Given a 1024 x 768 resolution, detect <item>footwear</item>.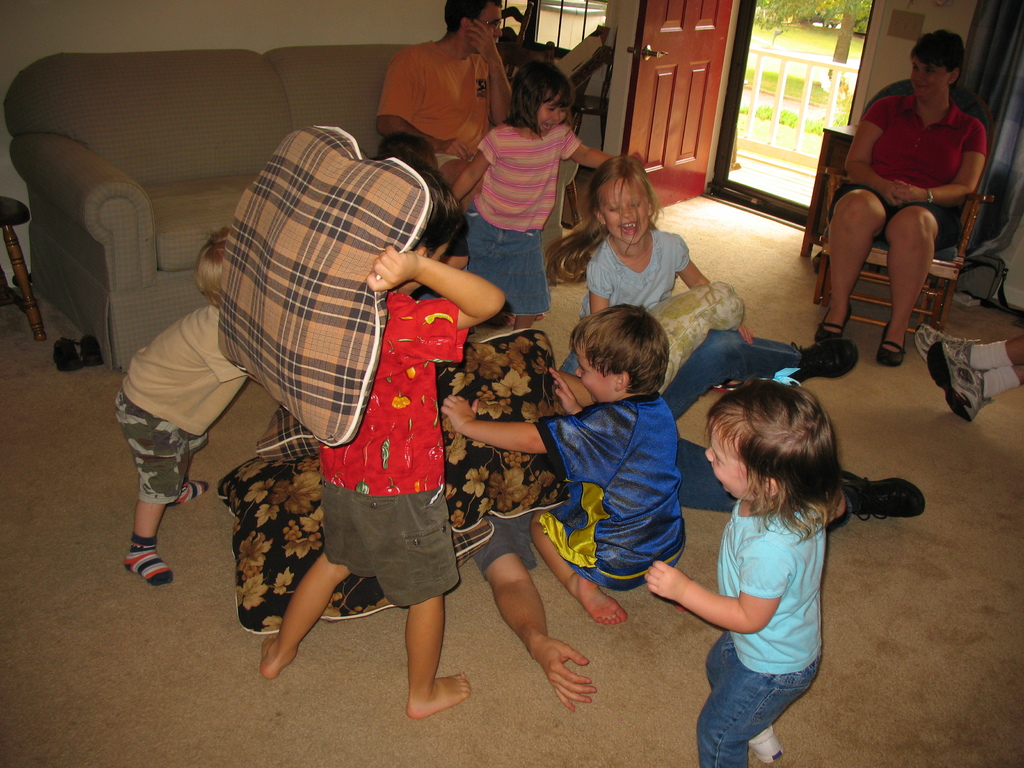
pyautogui.locateOnScreen(787, 339, 858, 383).
